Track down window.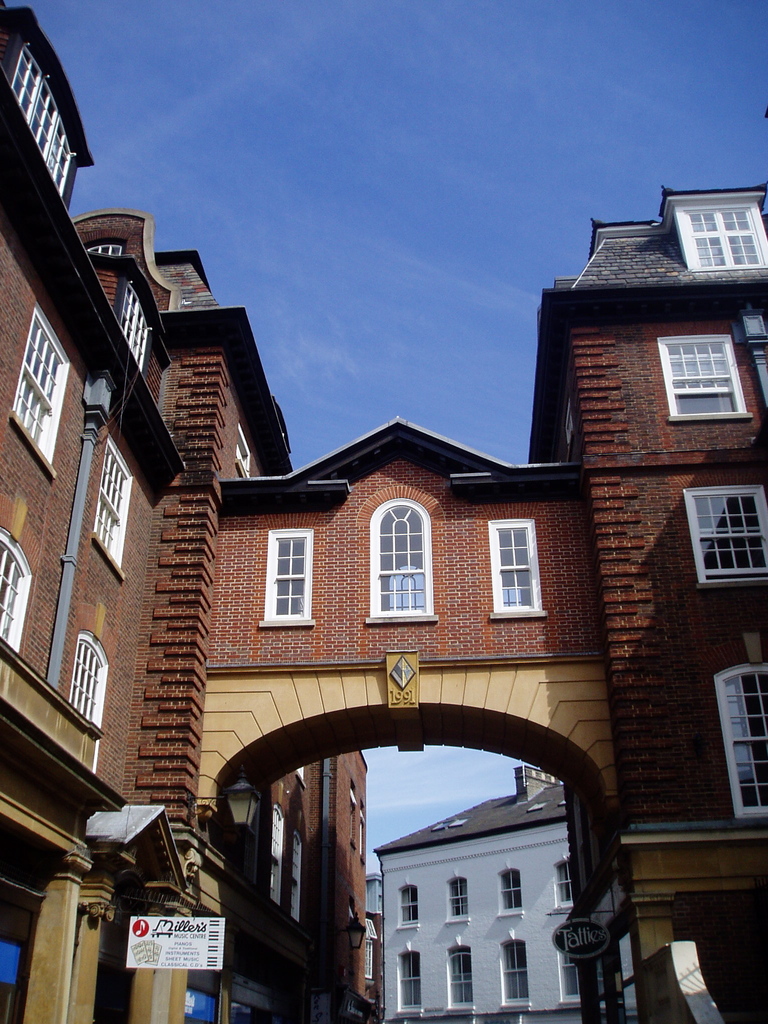
Tracked to crop(0, 533, 31, 657).
